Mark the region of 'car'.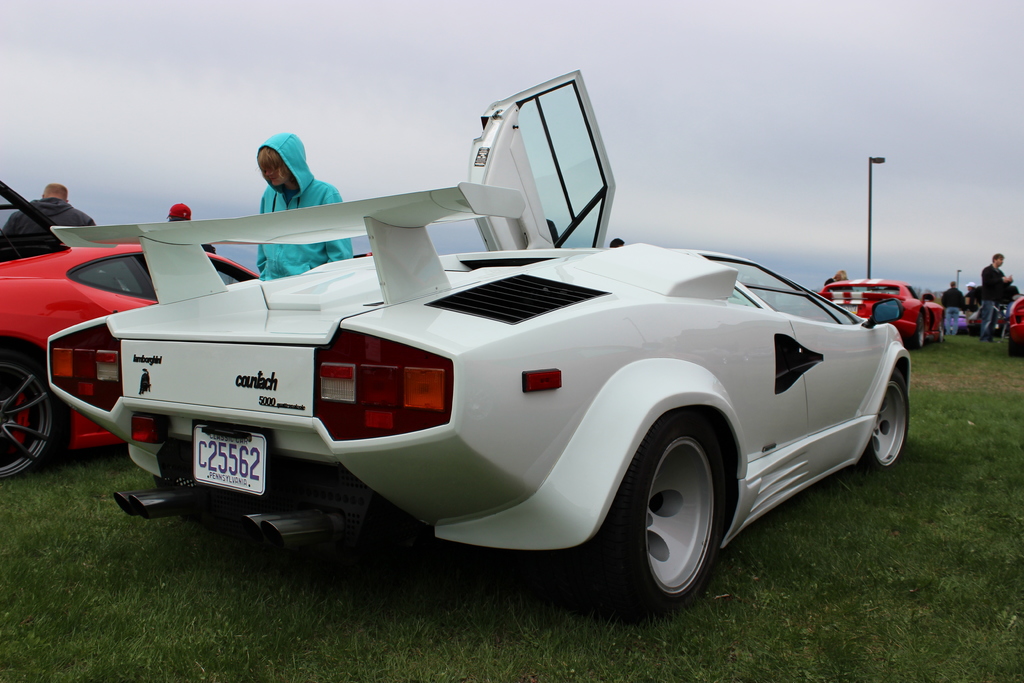
Region: box=[0, 173, 257, 480].
